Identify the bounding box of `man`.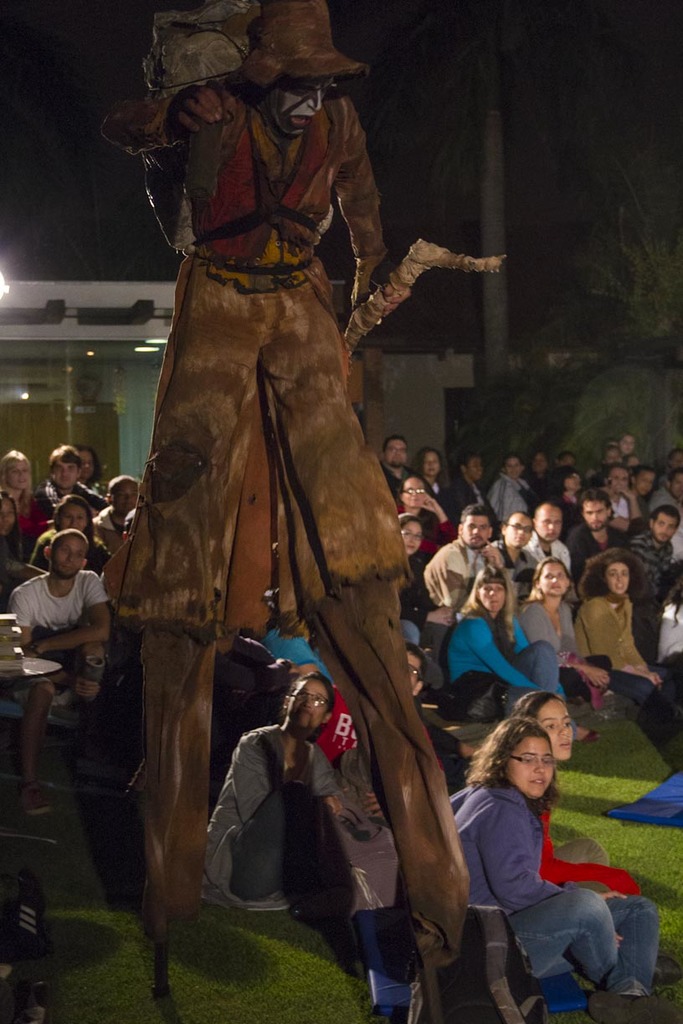
(left=126, top=0, right=408, bottom=651).
